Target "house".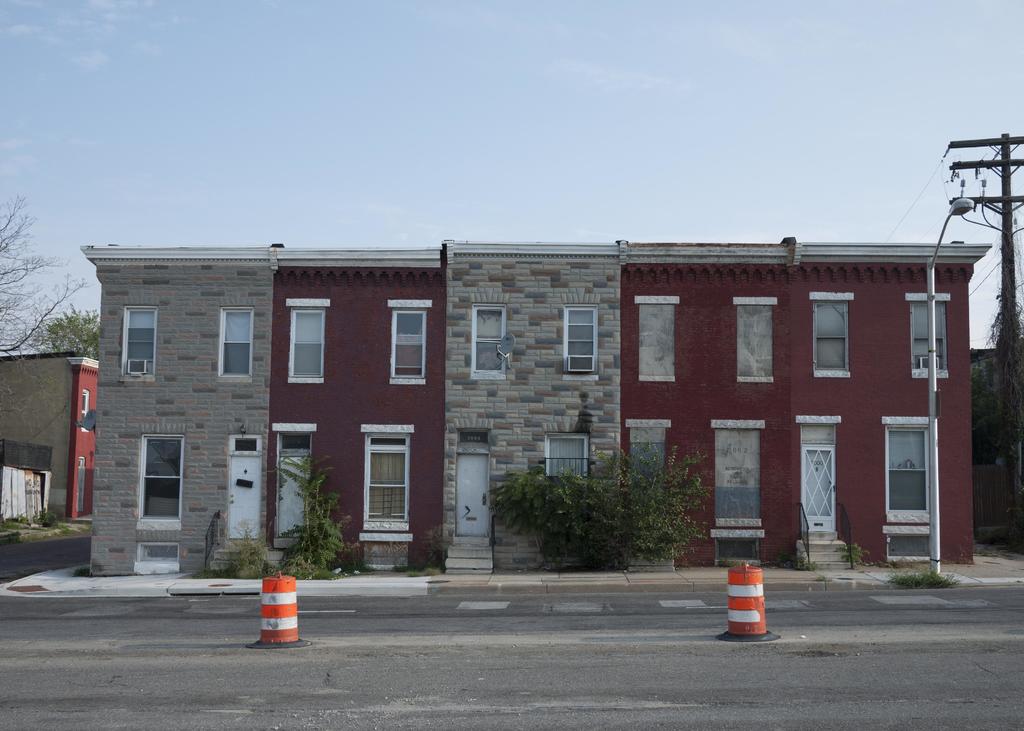
Target region: bbox(968, 344, 994, 550).
